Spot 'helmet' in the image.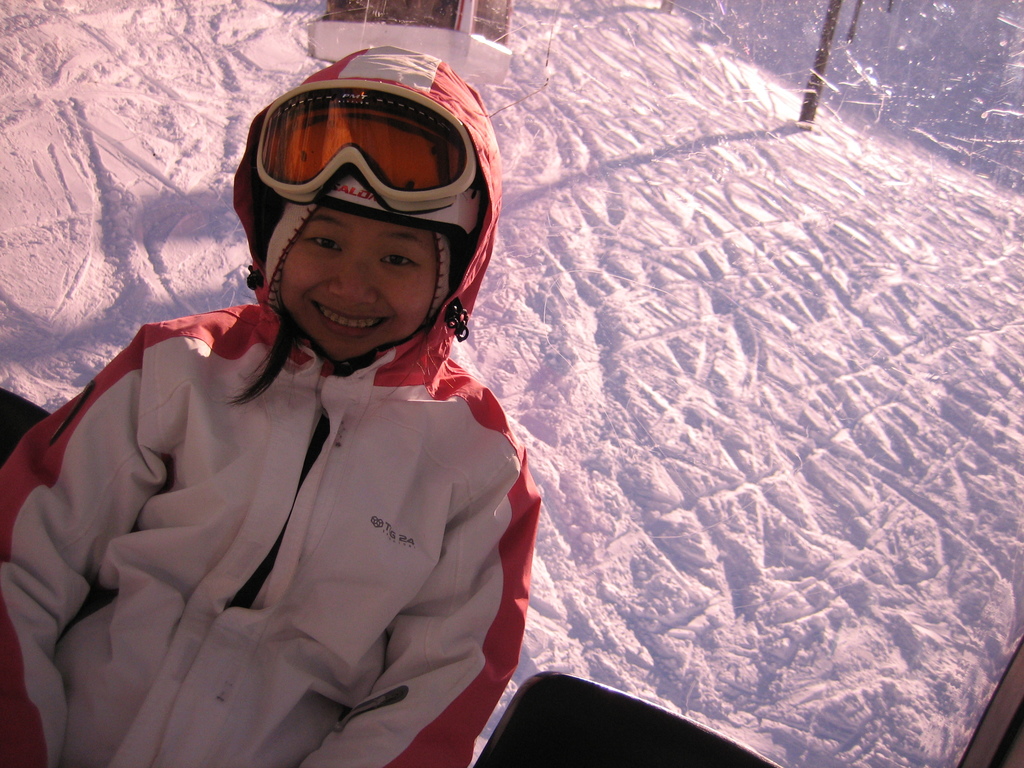
'helmet' found at pyautogui.locateOnScreen(219, 43, 514, 331).
